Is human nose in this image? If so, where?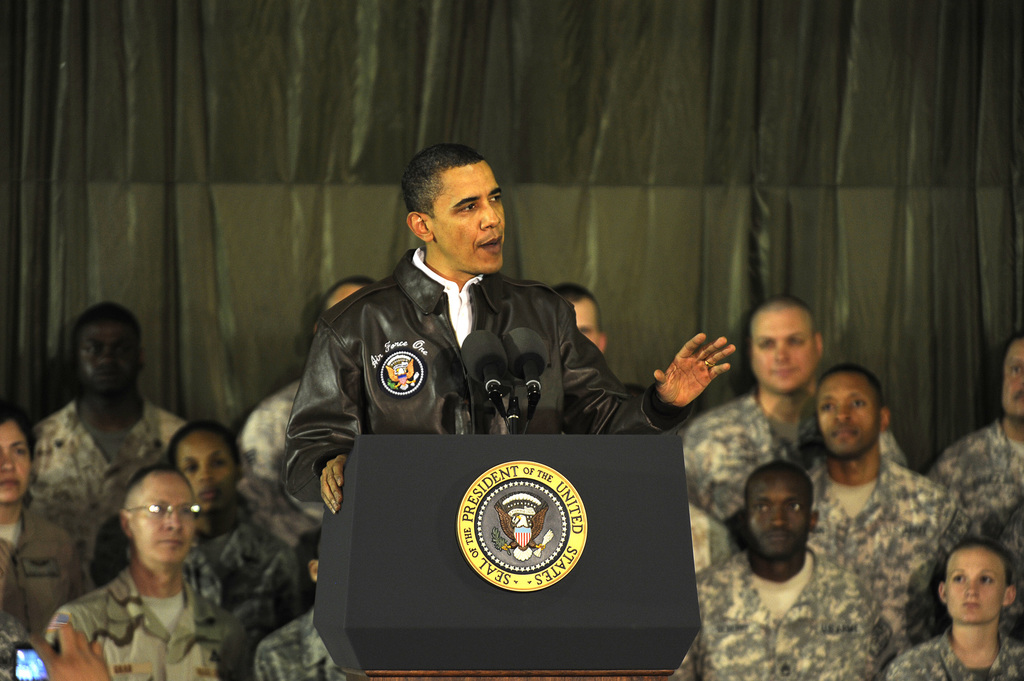
Yes, at [left=836, top=402, right=851, bottom=421].
